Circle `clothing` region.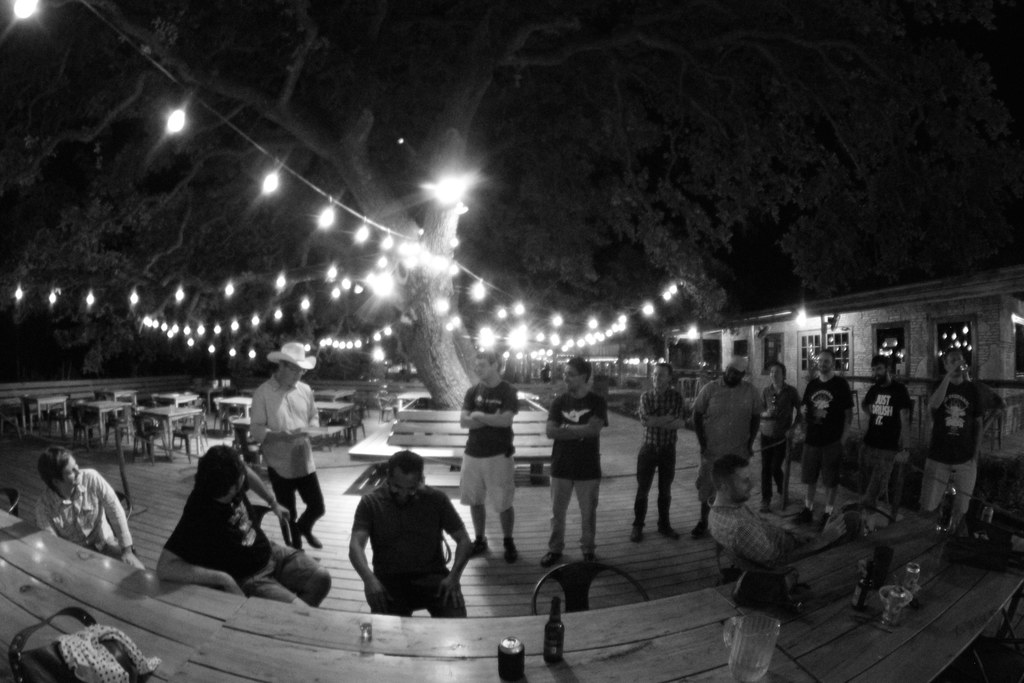
Region: x1=252, y1=375, x2=320, y2=538.
